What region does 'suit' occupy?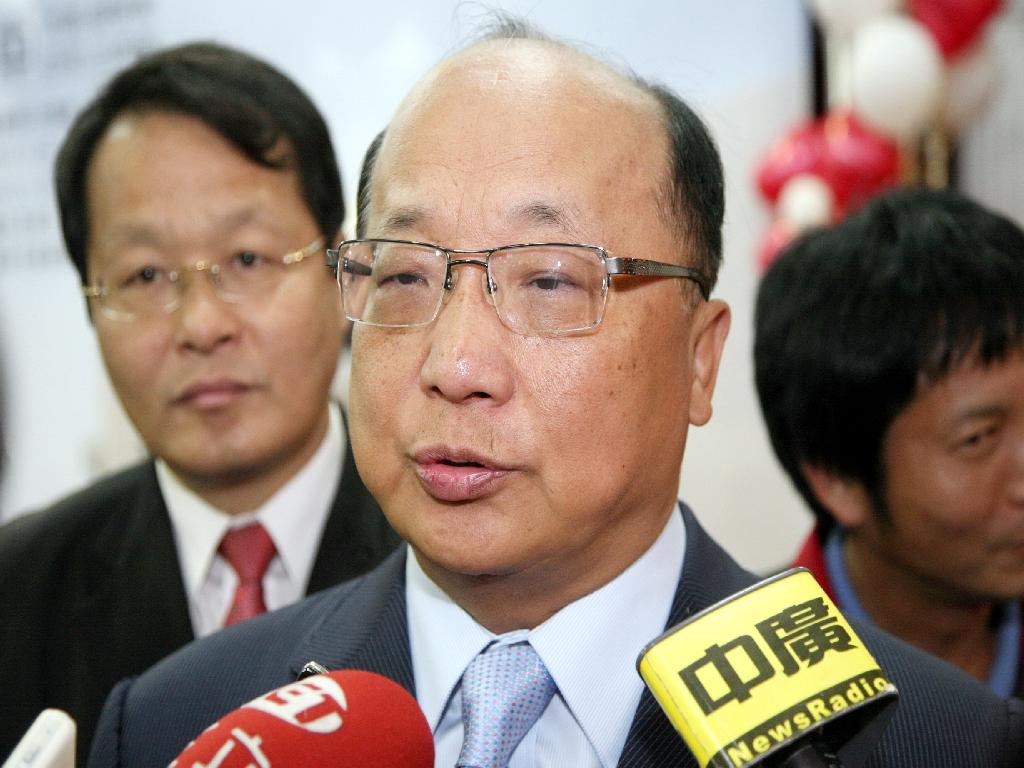
[x1=10, y1=327, x2=397, y2=750].
